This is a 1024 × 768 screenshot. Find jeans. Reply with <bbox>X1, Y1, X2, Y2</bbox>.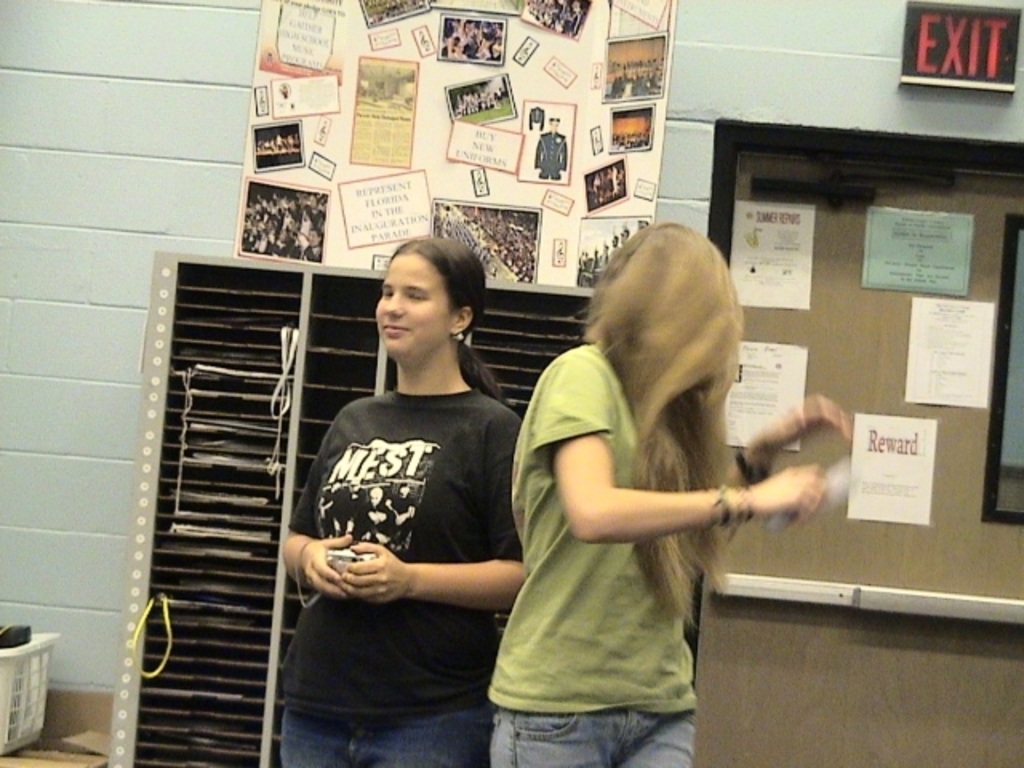
<bbox>282, 712, 490, 766</bbox>.
